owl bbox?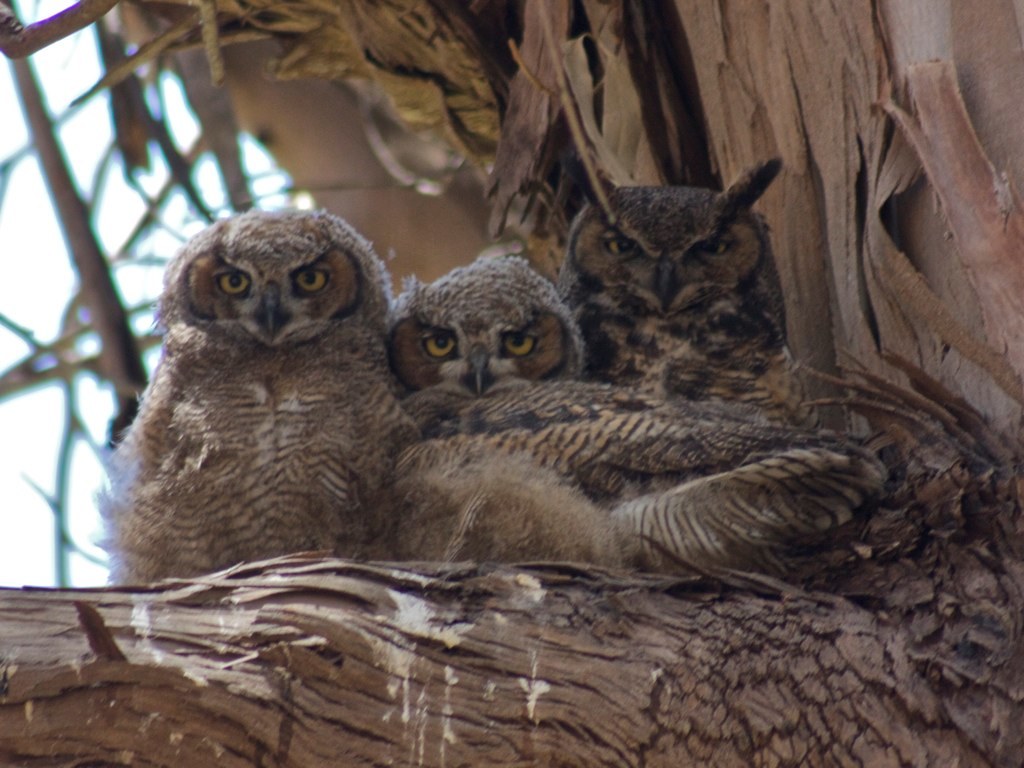
x1=550, y1=158, x2=886, y2=559
